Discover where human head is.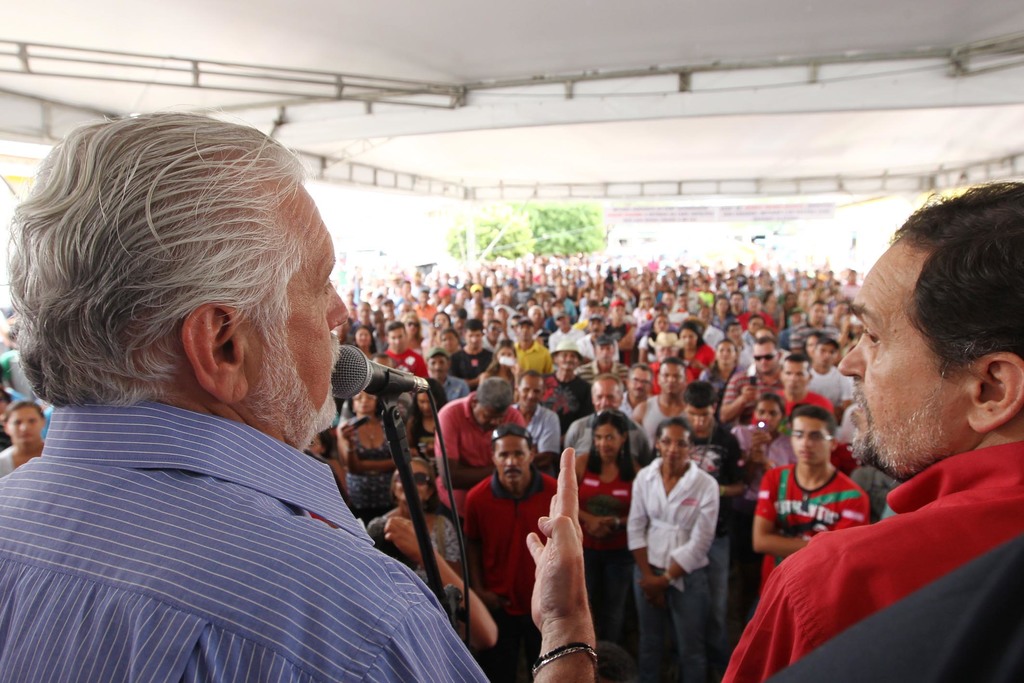
Discovered at bbox(516, 367, 548, 412).
